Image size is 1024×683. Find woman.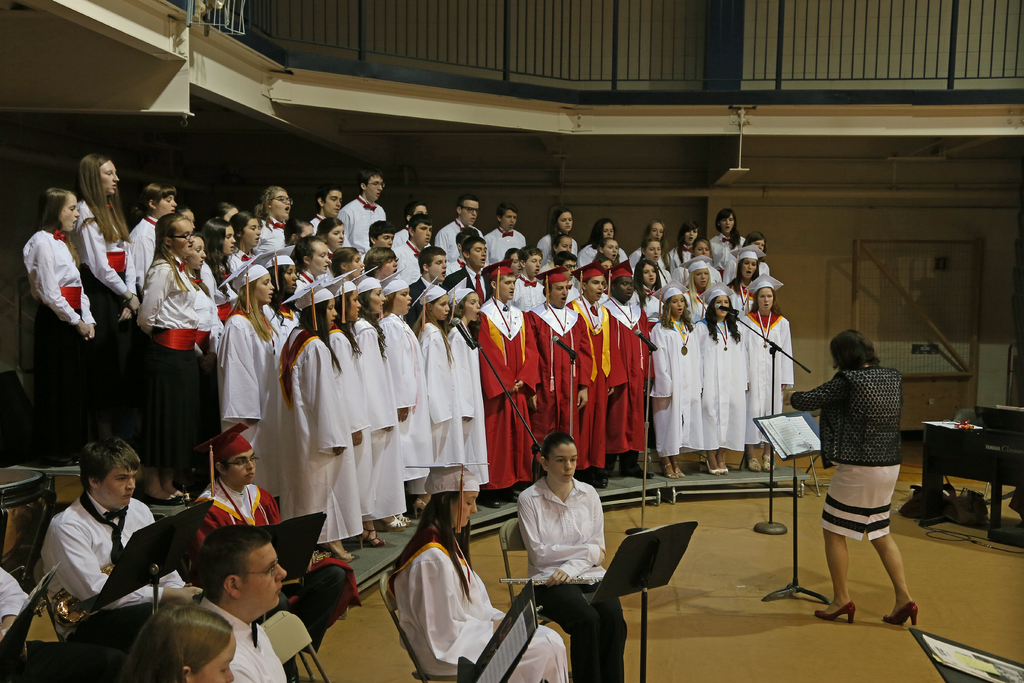
(left=253, top=185, right=294, bottom=248).
